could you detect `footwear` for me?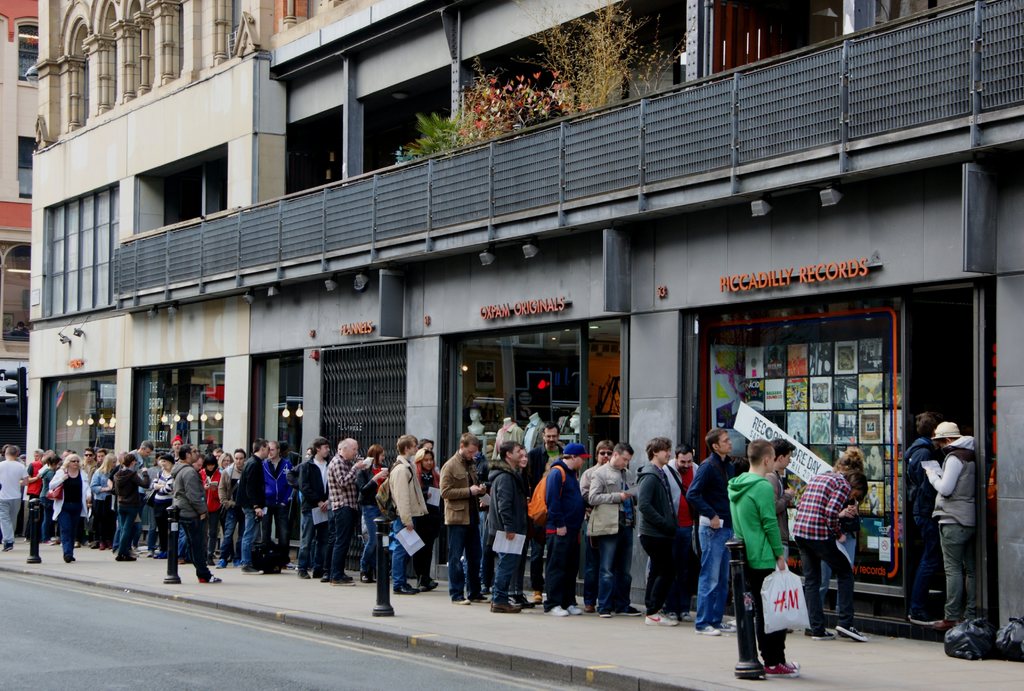
Detection result: Rect(217, 557, 228, 571).
